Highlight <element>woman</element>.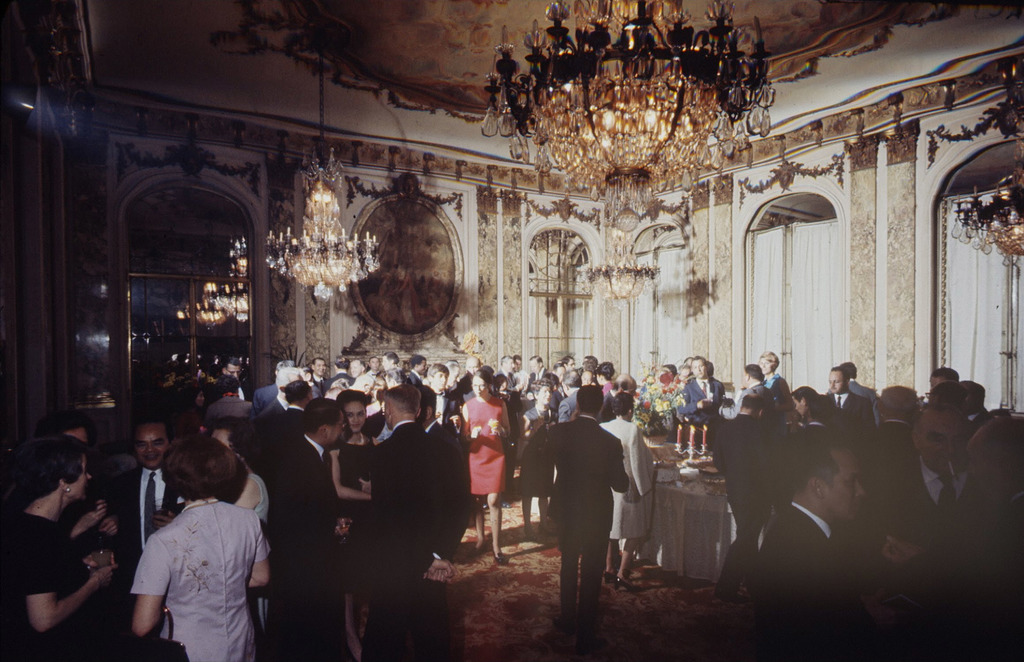
Highlighted region: BBox(756, 347, 794, 424).
